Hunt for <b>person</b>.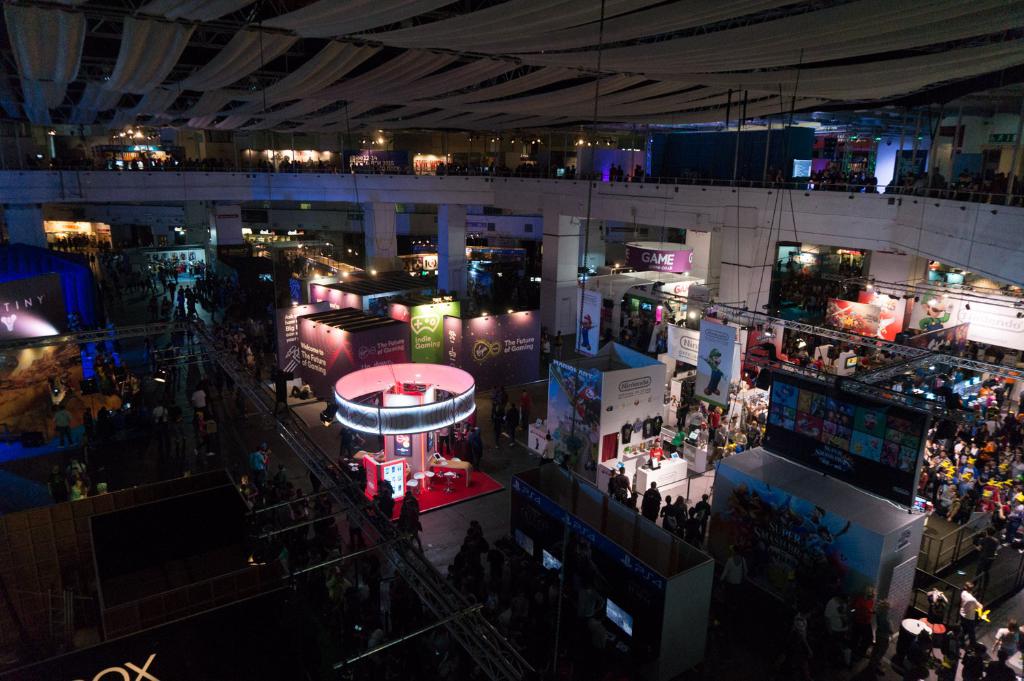
Hunted down at 952,574,982,661.
